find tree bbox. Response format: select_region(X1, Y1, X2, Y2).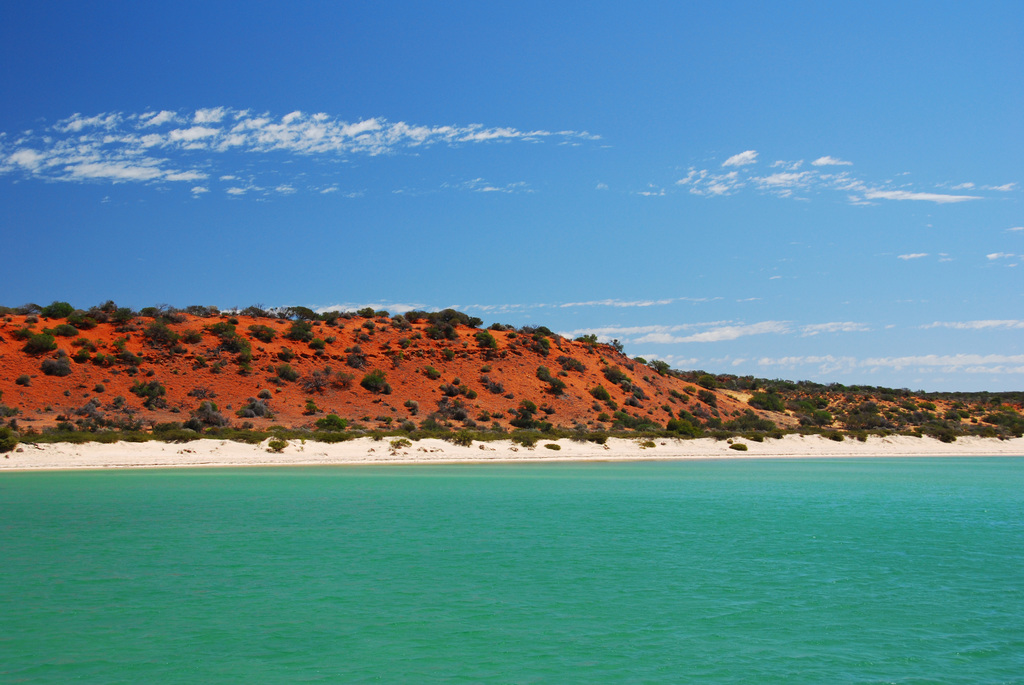
select_region(547, 384, 564, 398).
